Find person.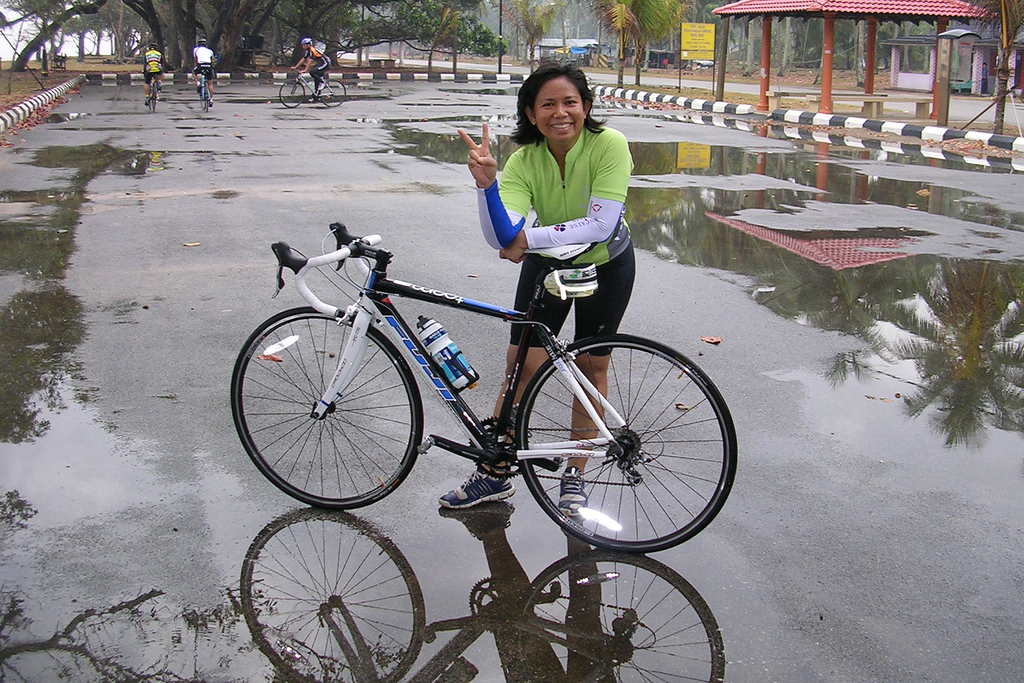
region(143, 37, 161, 103).
